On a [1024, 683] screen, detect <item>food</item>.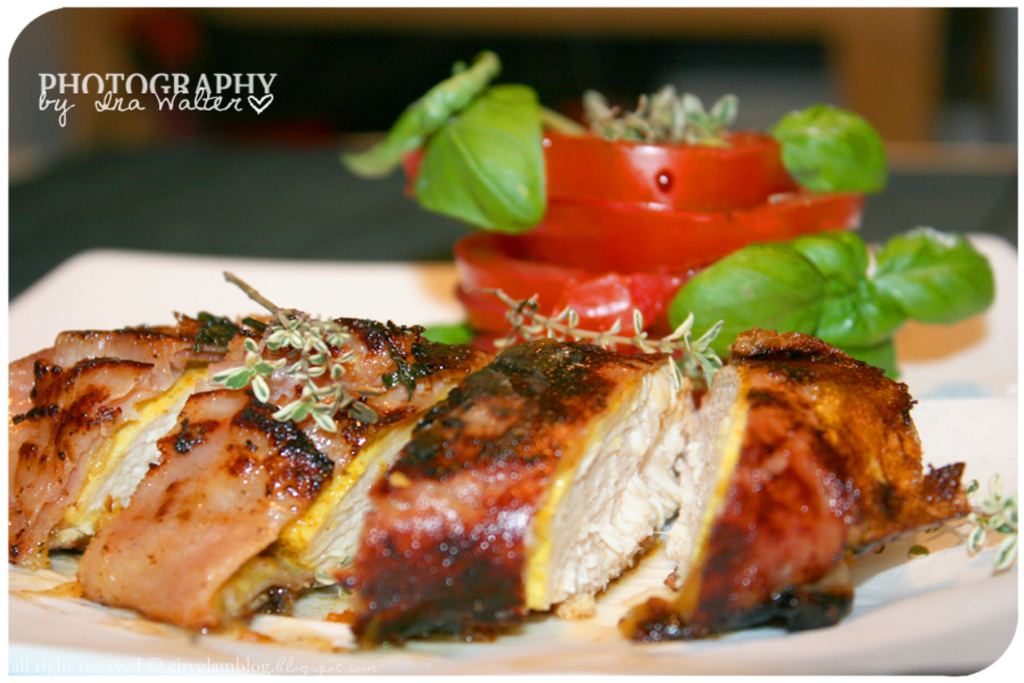
bbox=(7, 273, 981, 643).
